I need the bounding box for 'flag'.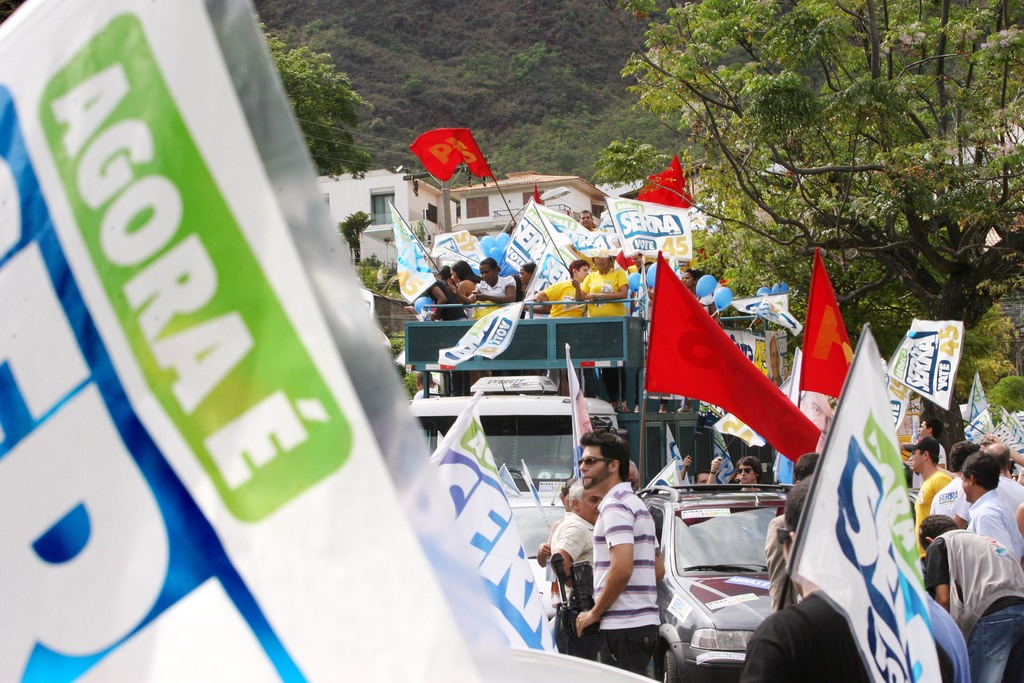
Here it is: box(385, 212, 451, 302).
